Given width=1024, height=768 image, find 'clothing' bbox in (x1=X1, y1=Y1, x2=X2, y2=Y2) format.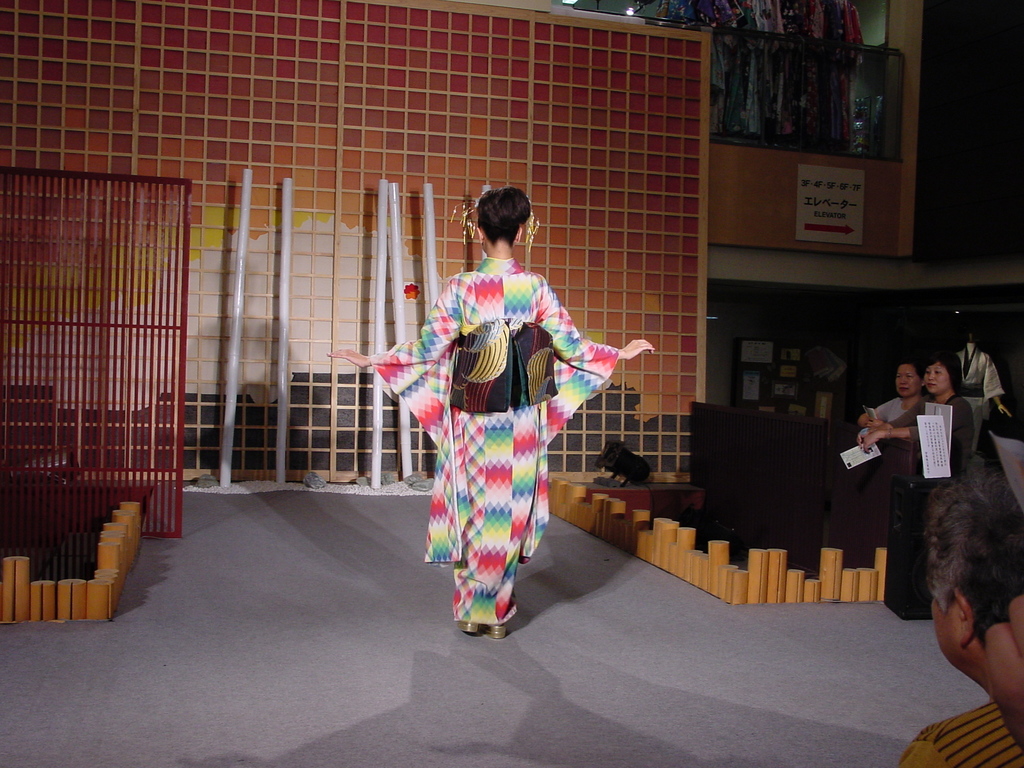
(x1=950, y1=345, x2=1010, y2=426).
